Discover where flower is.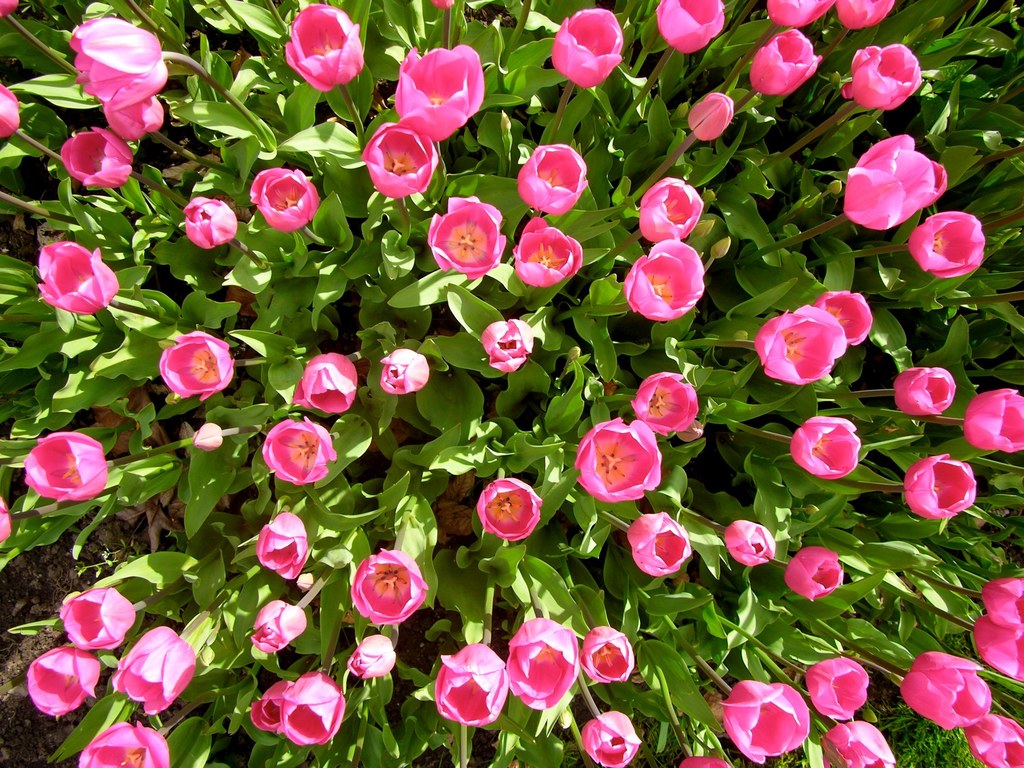
Discovered at 81,723,161,767.
